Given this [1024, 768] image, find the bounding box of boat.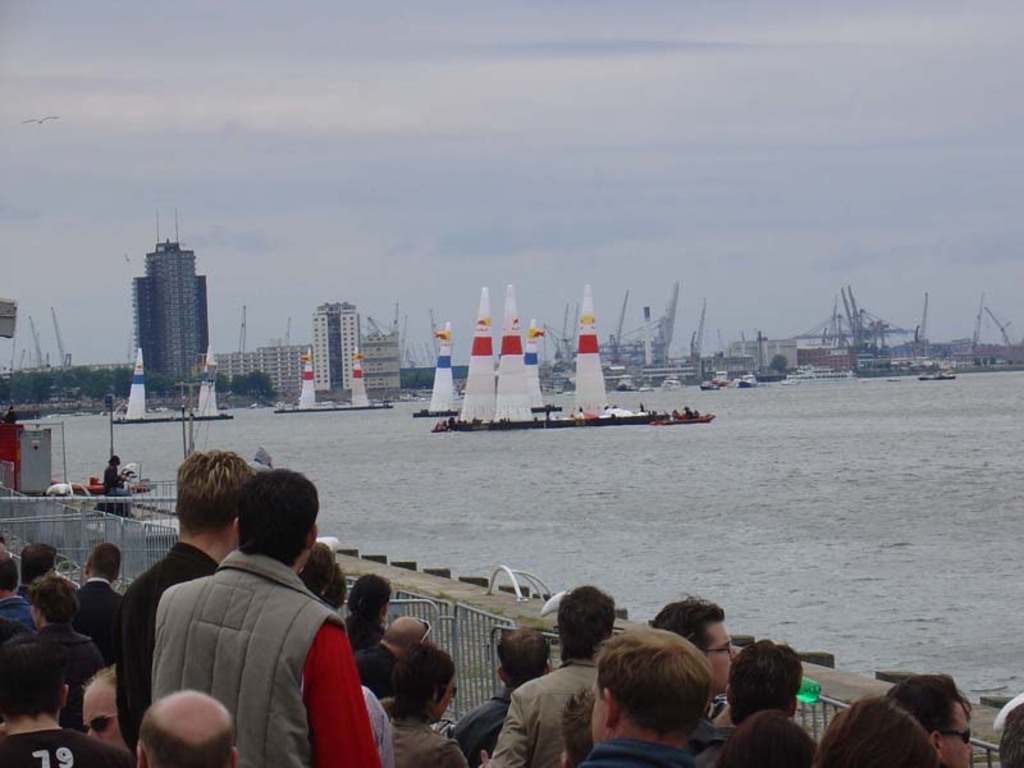
crop(639, 411, 709, 422).
